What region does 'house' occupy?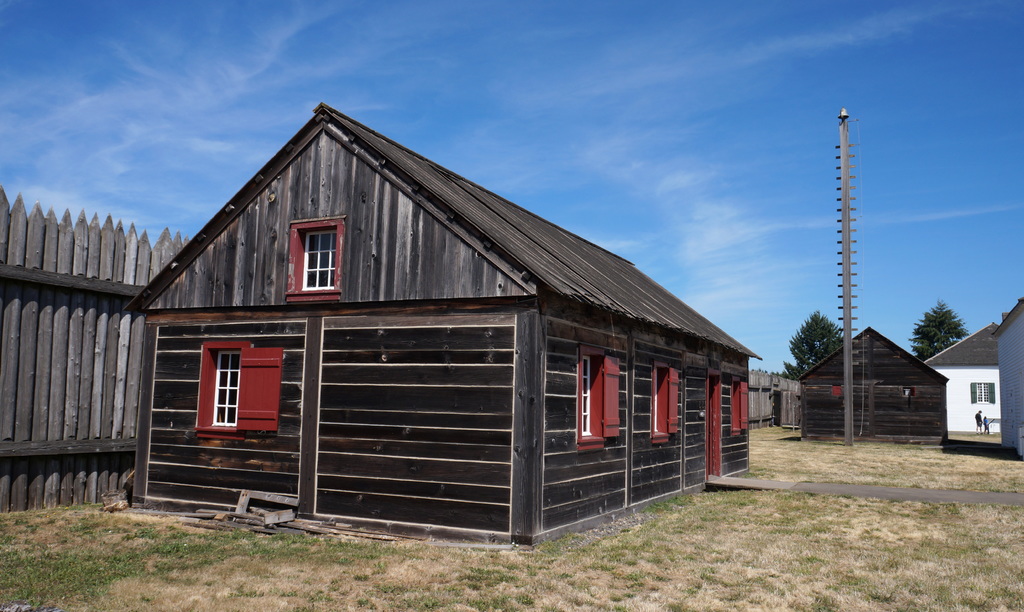
(991,300,1023,456).
